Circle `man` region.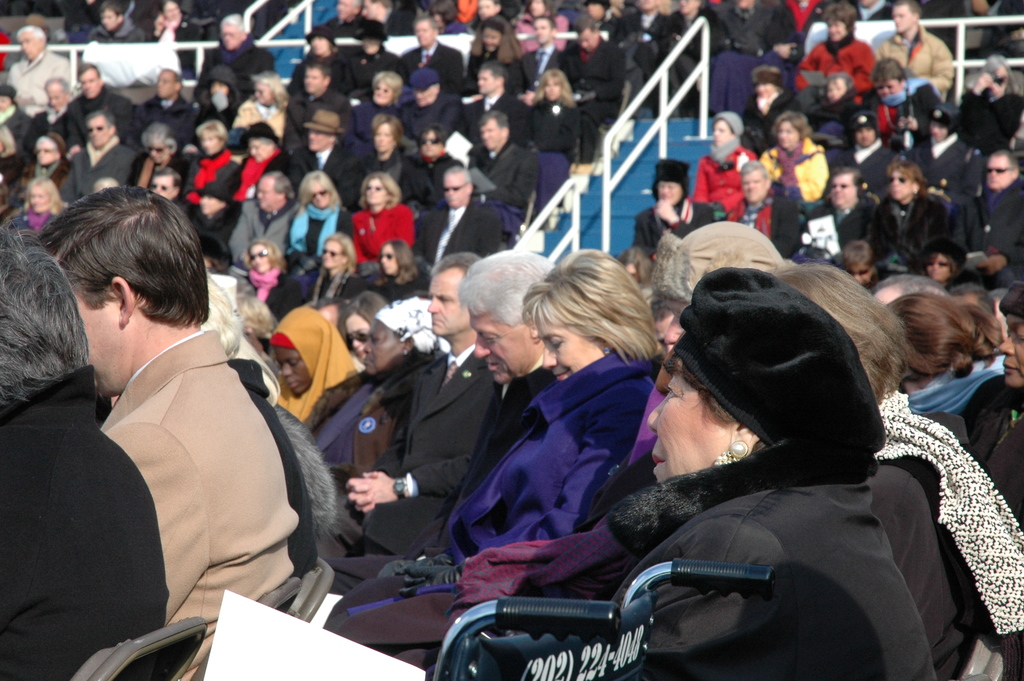
Region: select_region(716, 159, 800, 261).
